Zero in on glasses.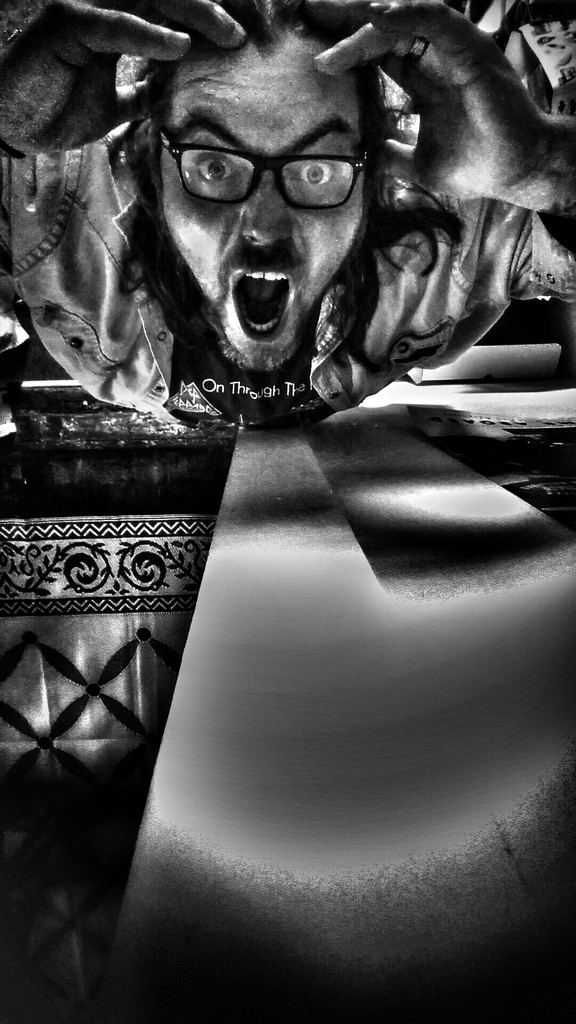
Zeroed in: (x1=157, y1=143, x2=378, y2=204).
